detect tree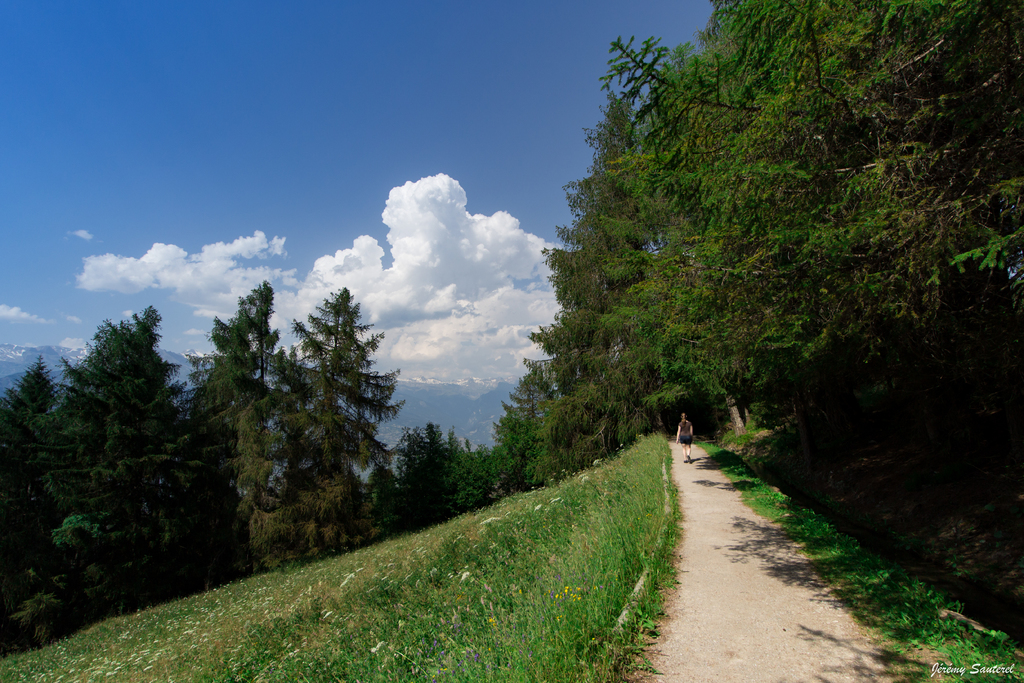
region(192, 276, 316, 561)
